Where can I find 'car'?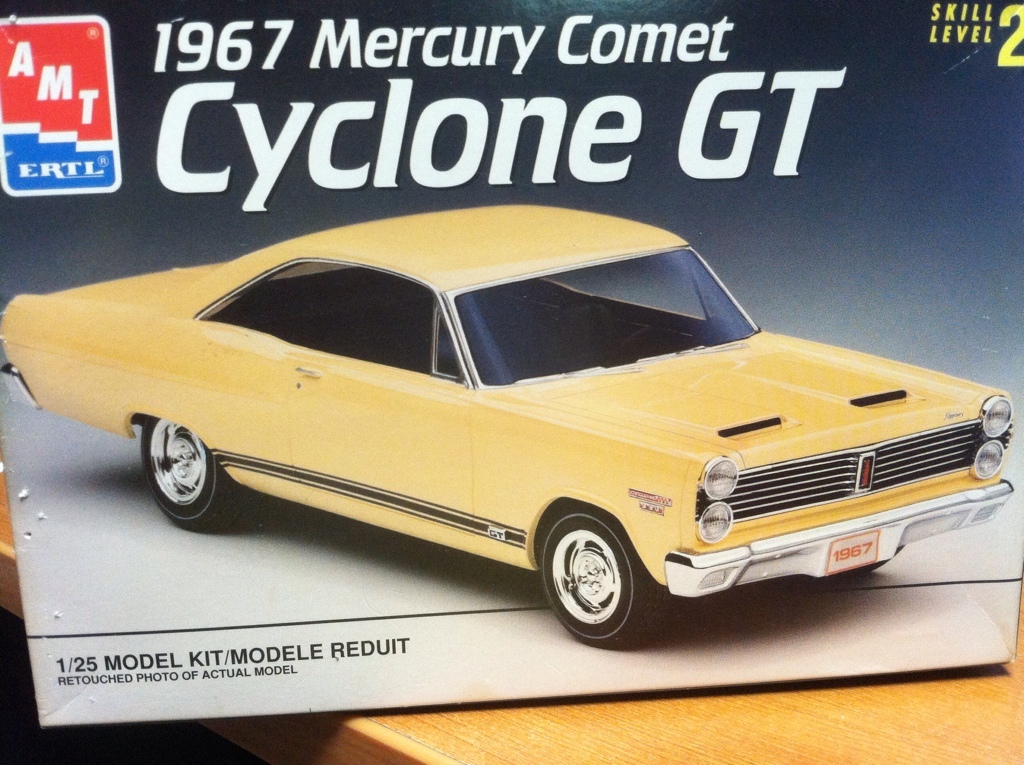
You can find it at <box>0,193,1020,644</box>.
